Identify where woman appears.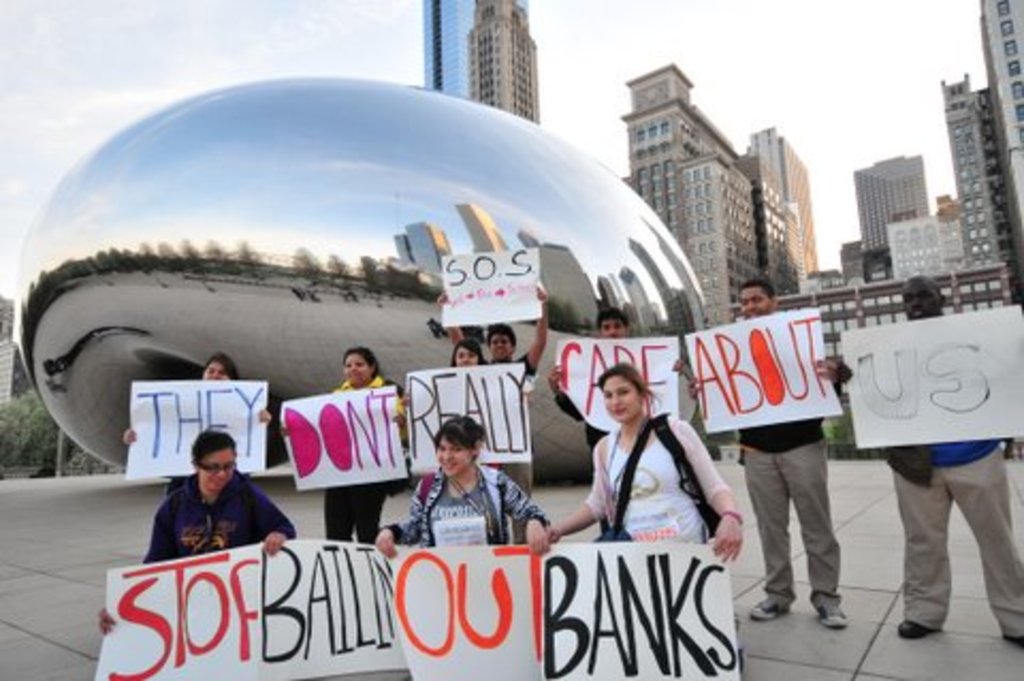
Appears at rect(318, 344, 405, 547).
